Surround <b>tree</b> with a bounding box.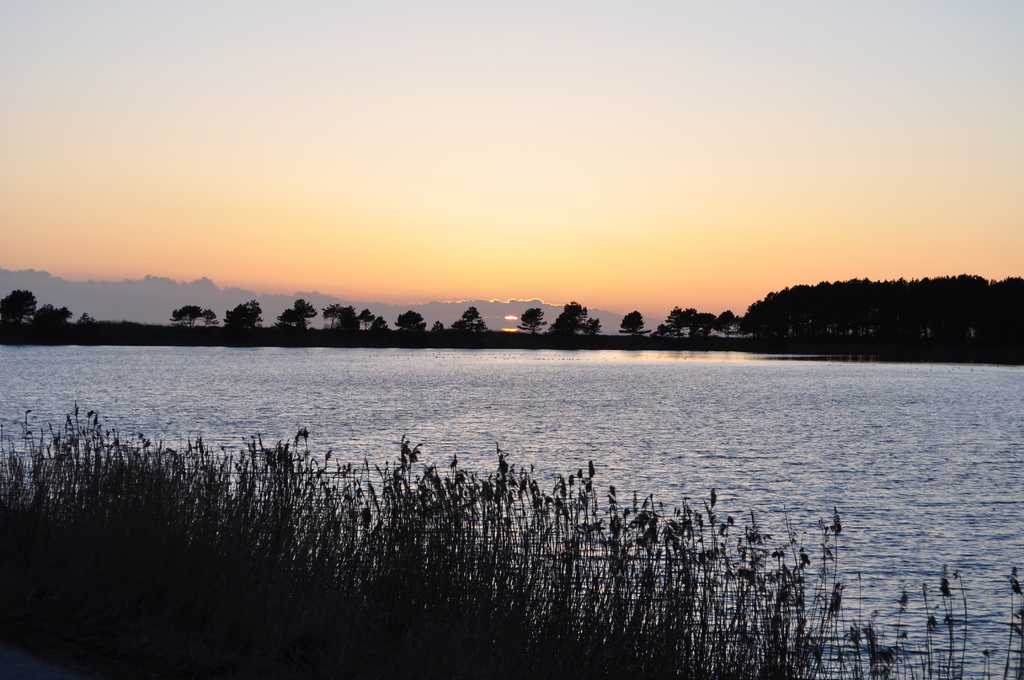
x1=515 y1=302 x2=548 y2=341.
